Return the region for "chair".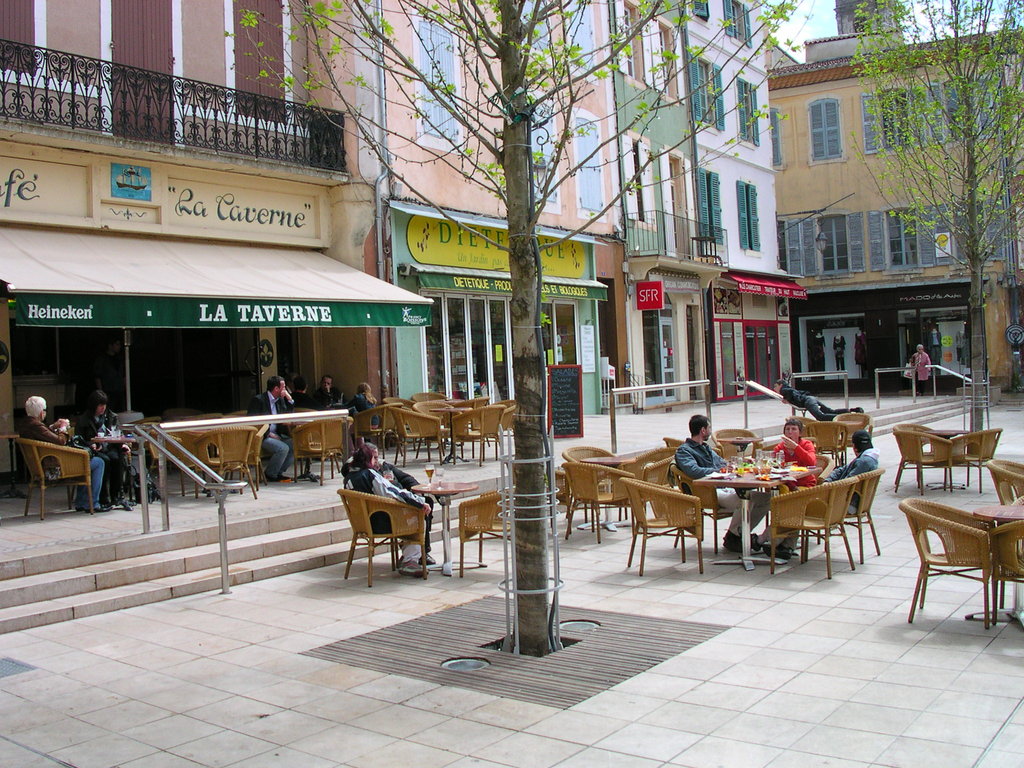
(x1=452, y1=410, x2=508, y2=468).
